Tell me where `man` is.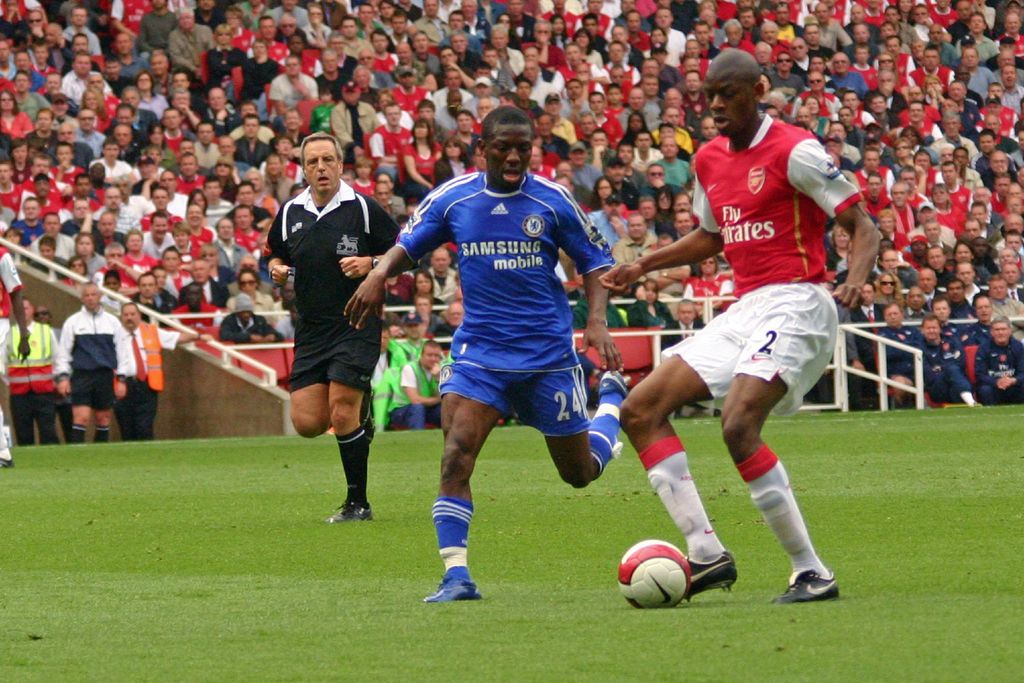
`man` is at BBox(20, 8, 44, 43).
